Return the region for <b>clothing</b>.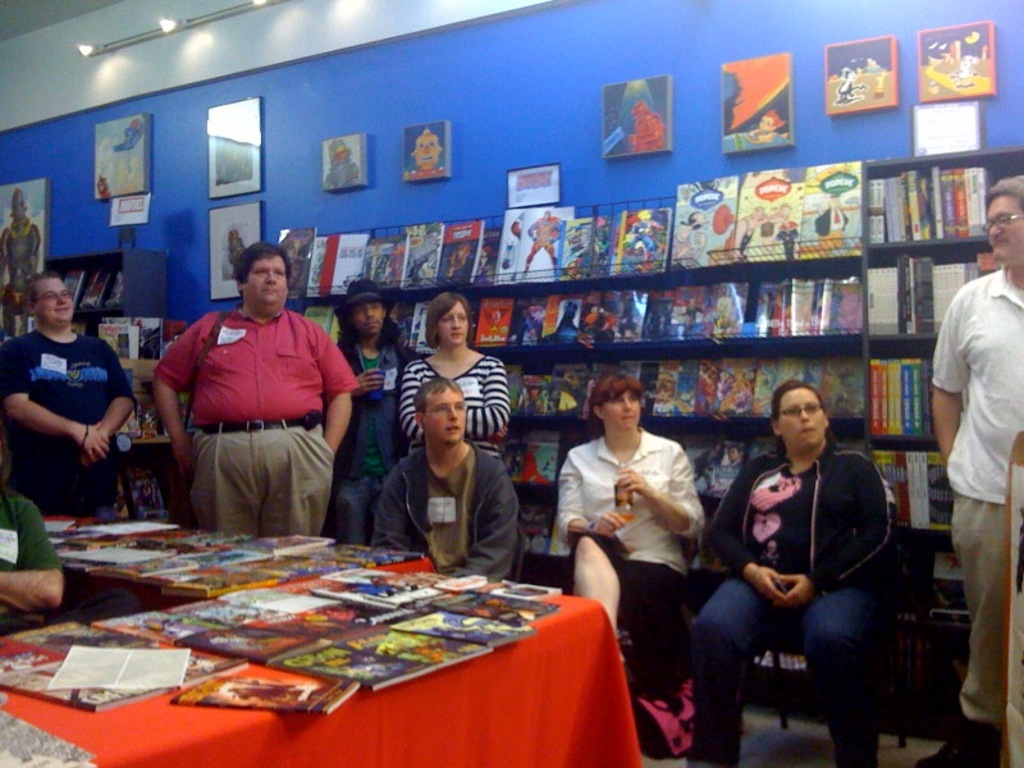
select_region(929, 242, 1023, 709).
